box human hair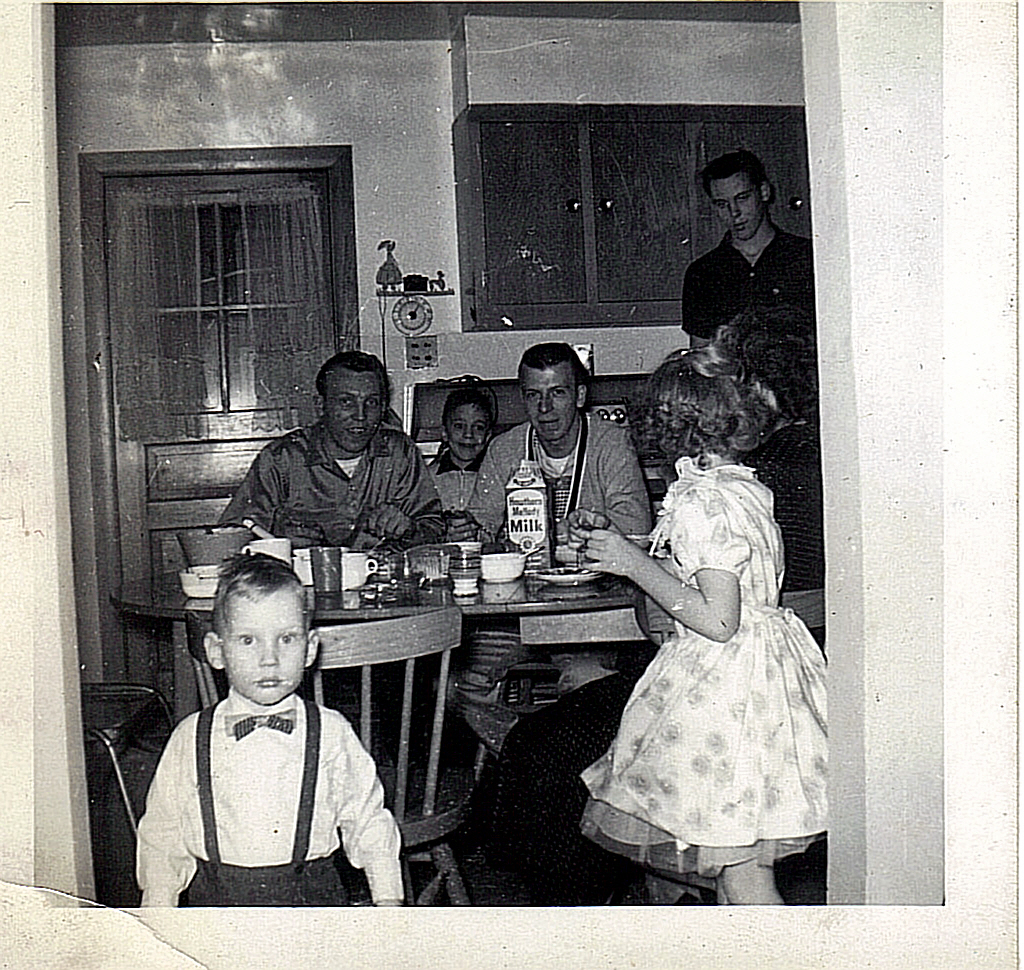
x1=638 y1=343 x2=789 y2=464
